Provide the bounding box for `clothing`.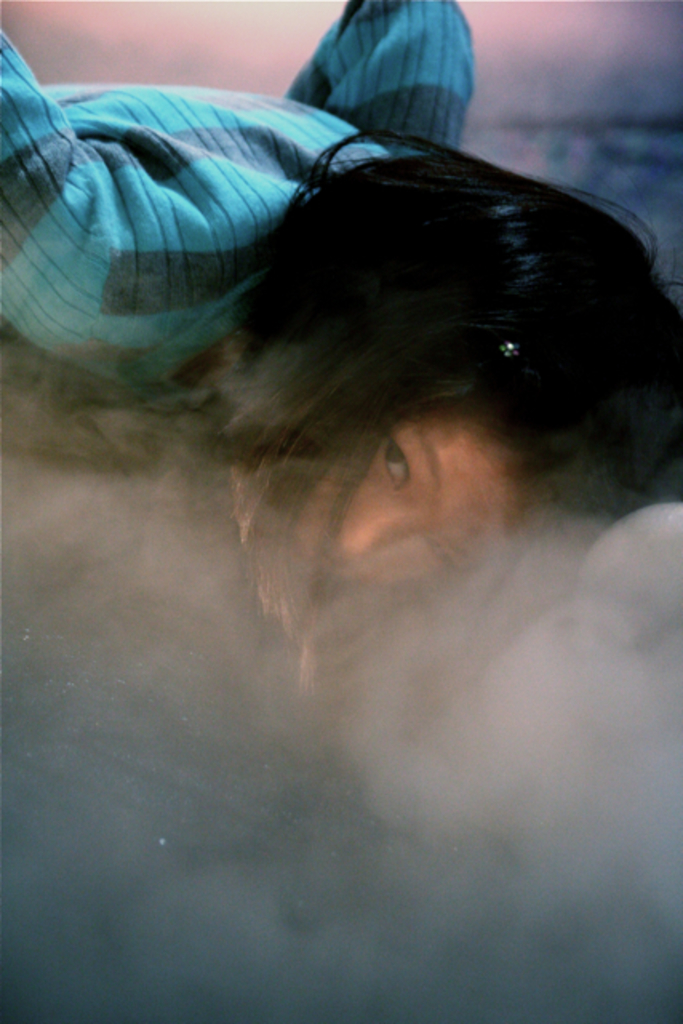
detection(0, 0, 473, 398).
